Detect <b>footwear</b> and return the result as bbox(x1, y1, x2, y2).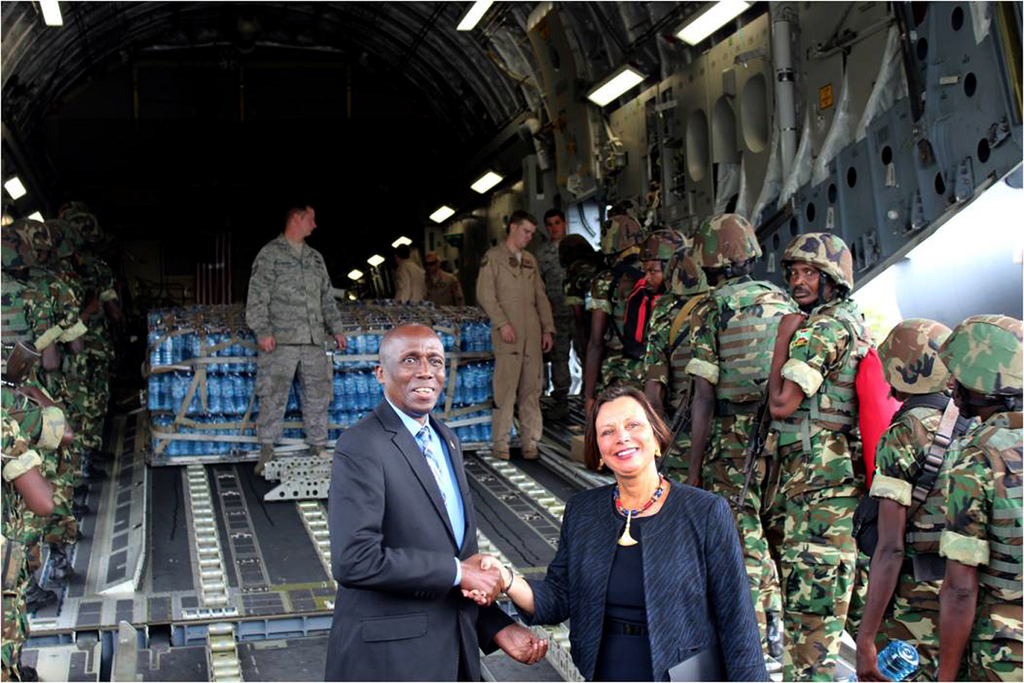
bbox(78, 483, 91, 497).
